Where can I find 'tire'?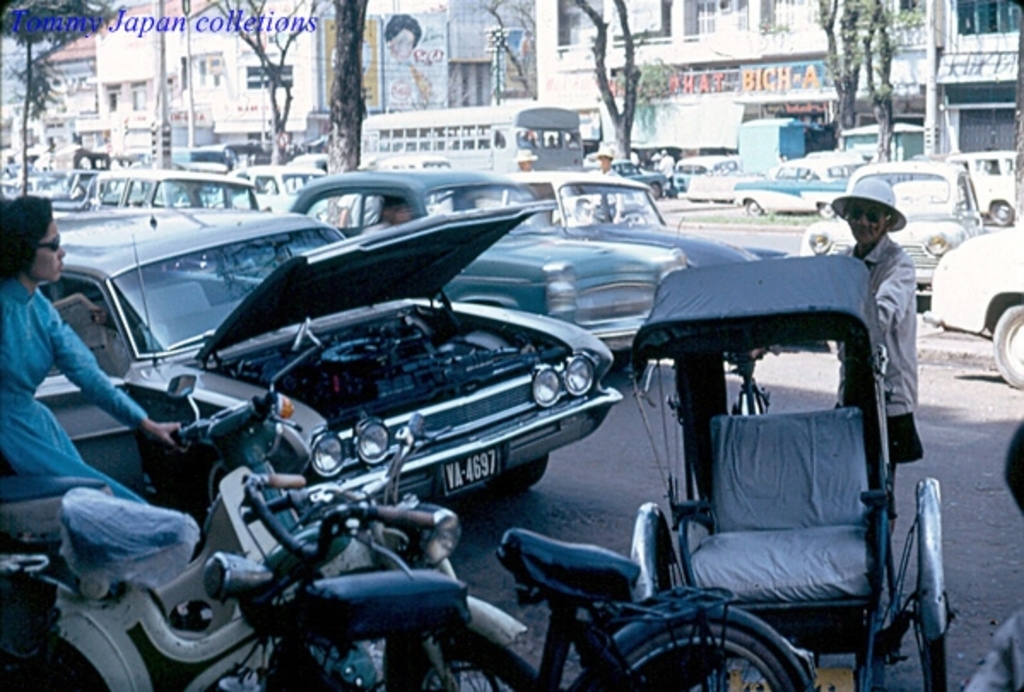
You can find it at <box>274,624,533,690</box>.
